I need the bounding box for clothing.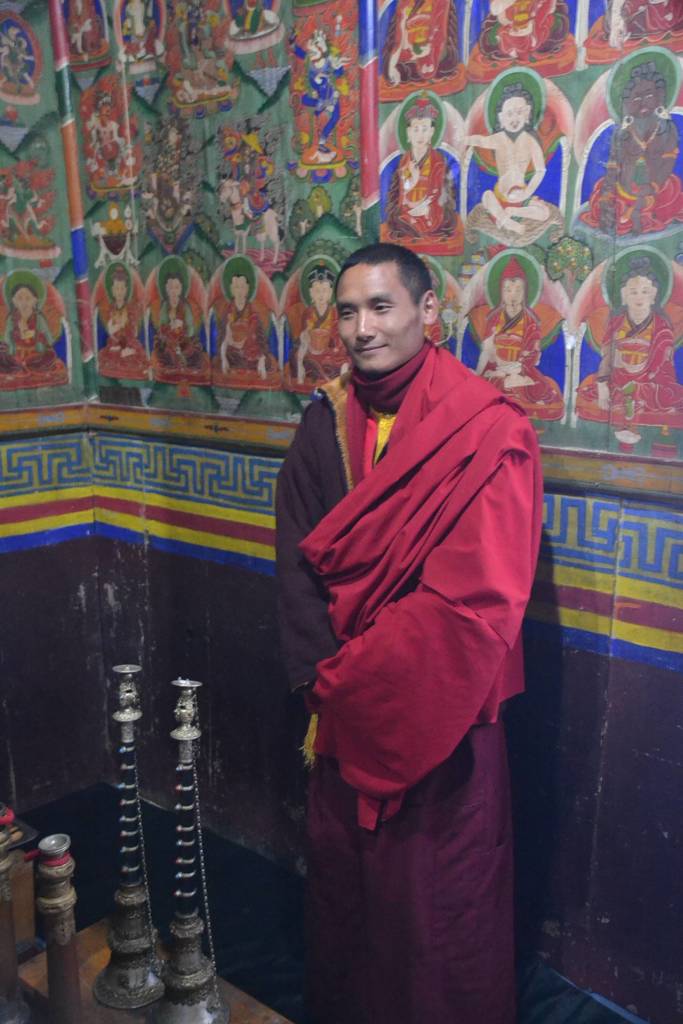
Here it is: l=476, t=0, r=578, b=73.
